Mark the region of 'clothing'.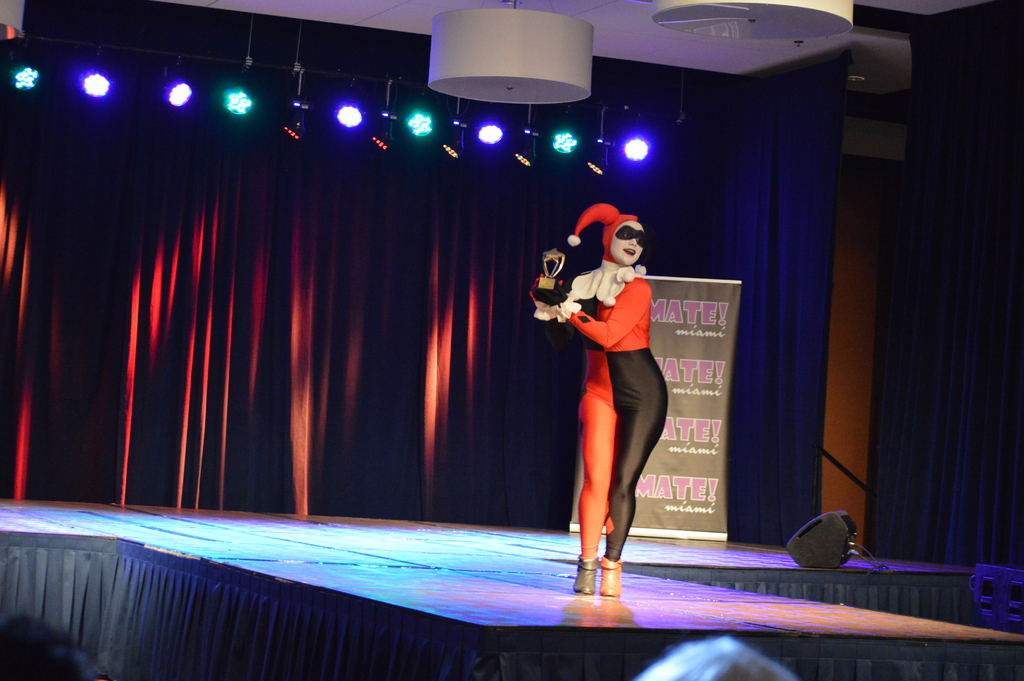
Region: pyautogui.locateOnScreen(547, 218, 687, 560).
